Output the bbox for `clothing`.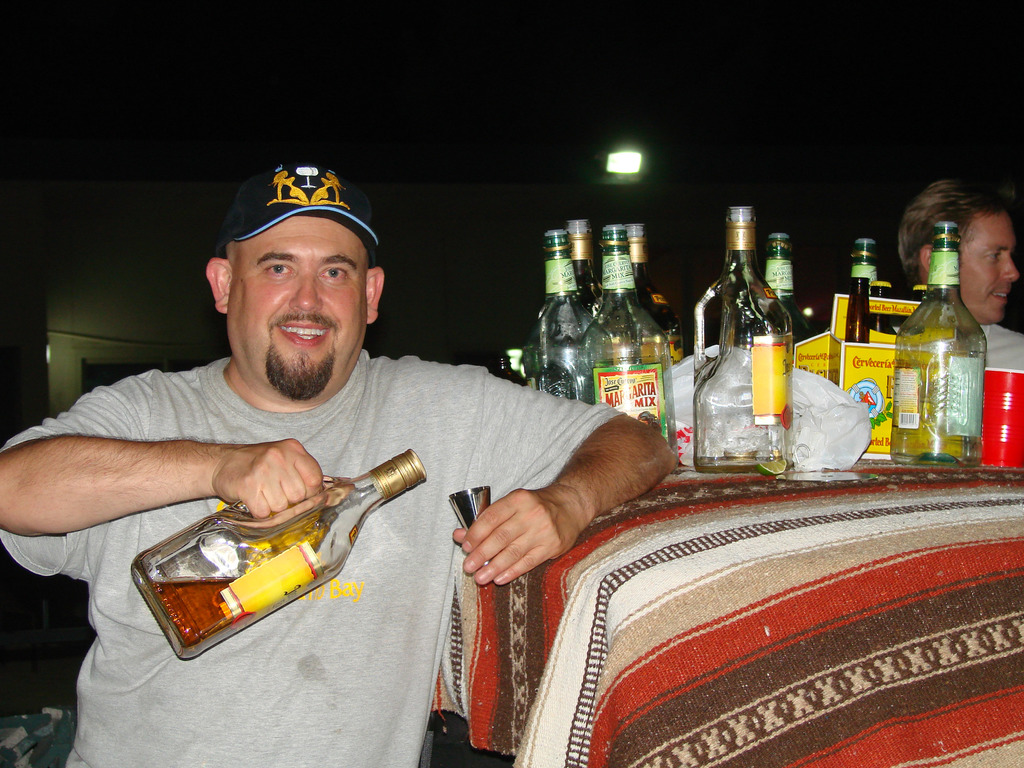
box=[1, 338, 634, 767].
